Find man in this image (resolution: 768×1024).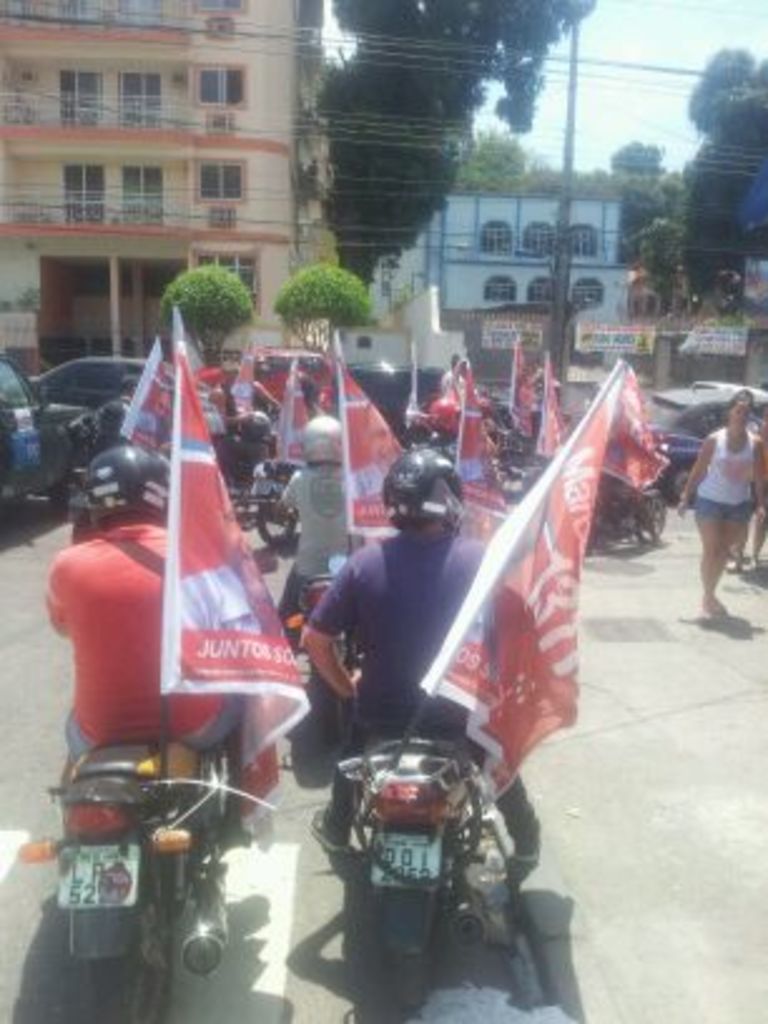
296,449,542,904.
